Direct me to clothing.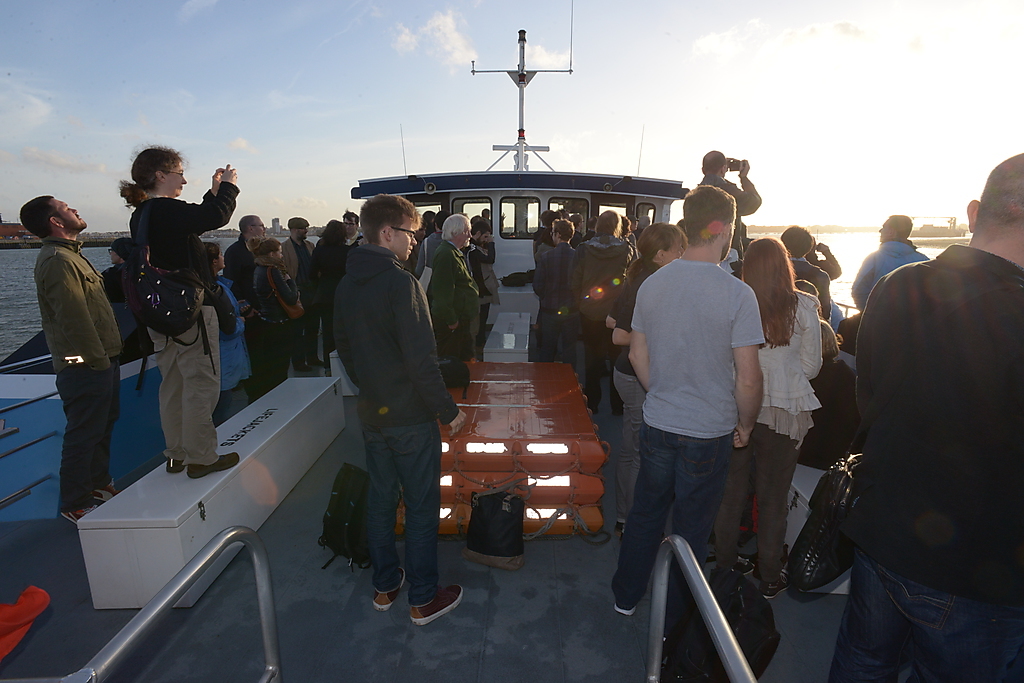
Direction: bbox=(533, 239, 567, 356).
